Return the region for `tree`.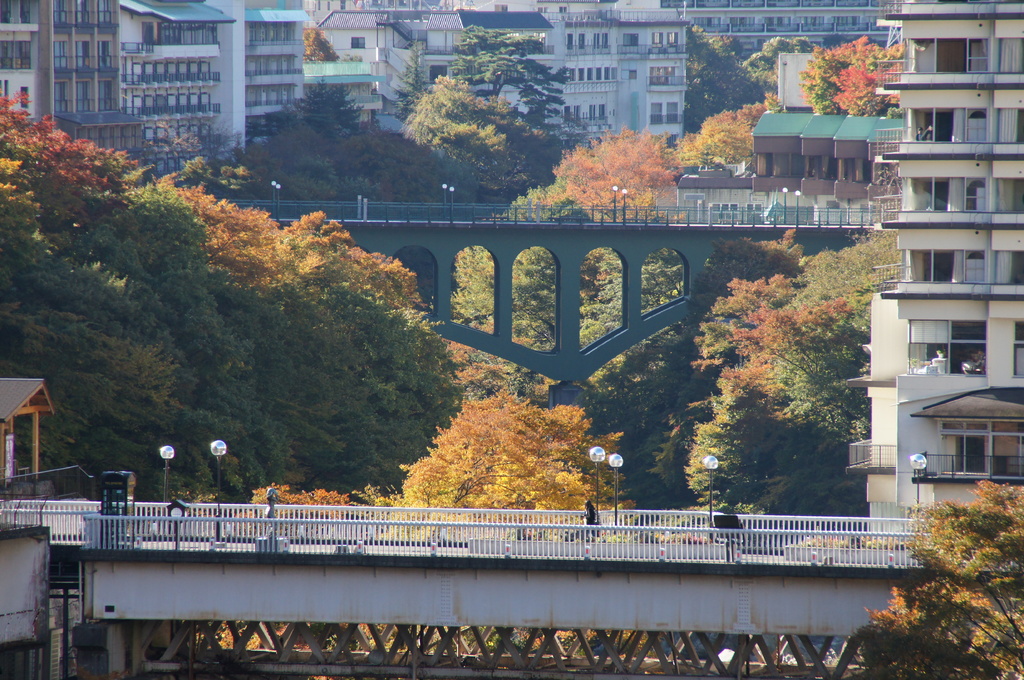
<bbox>289, 77, 373, 154</bbox>.
